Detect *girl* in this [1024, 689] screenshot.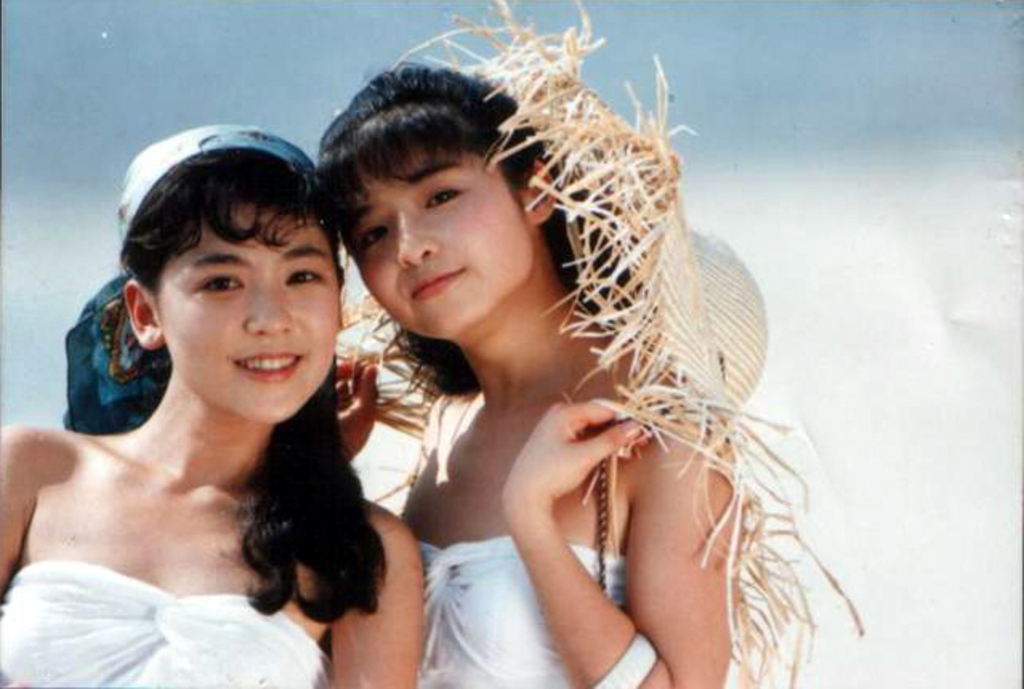
Detection: left=314, top=0, right=862, bottom=687.
